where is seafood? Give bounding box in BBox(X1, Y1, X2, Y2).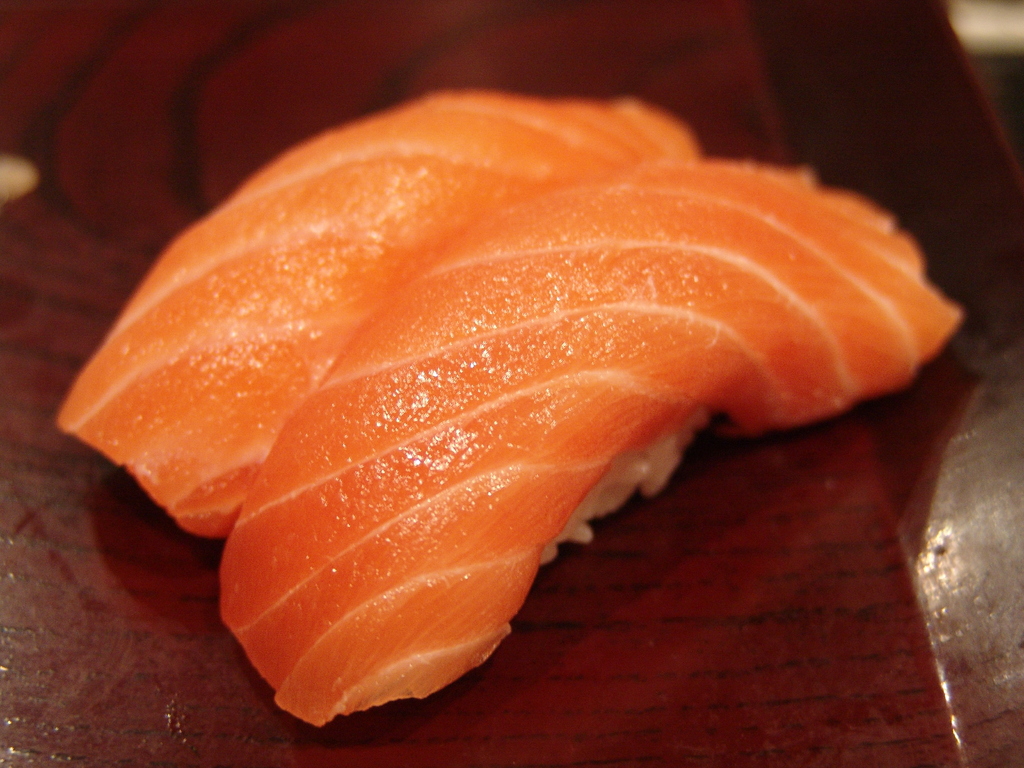
BBox(221, 154, 966, 728).
